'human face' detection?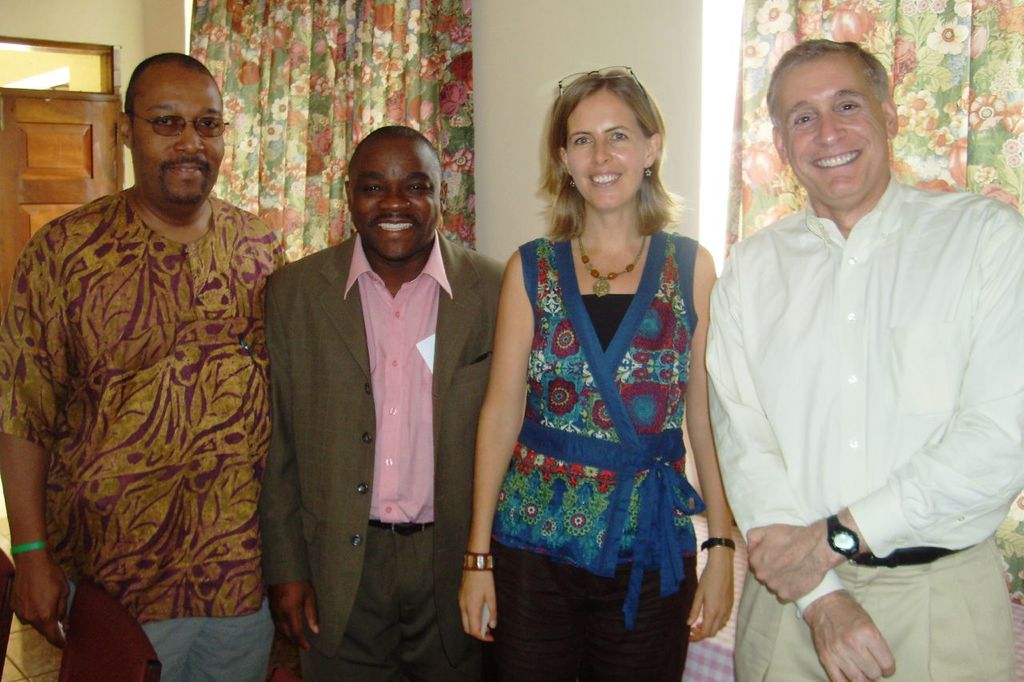
box(131, 75, 225, 207)
